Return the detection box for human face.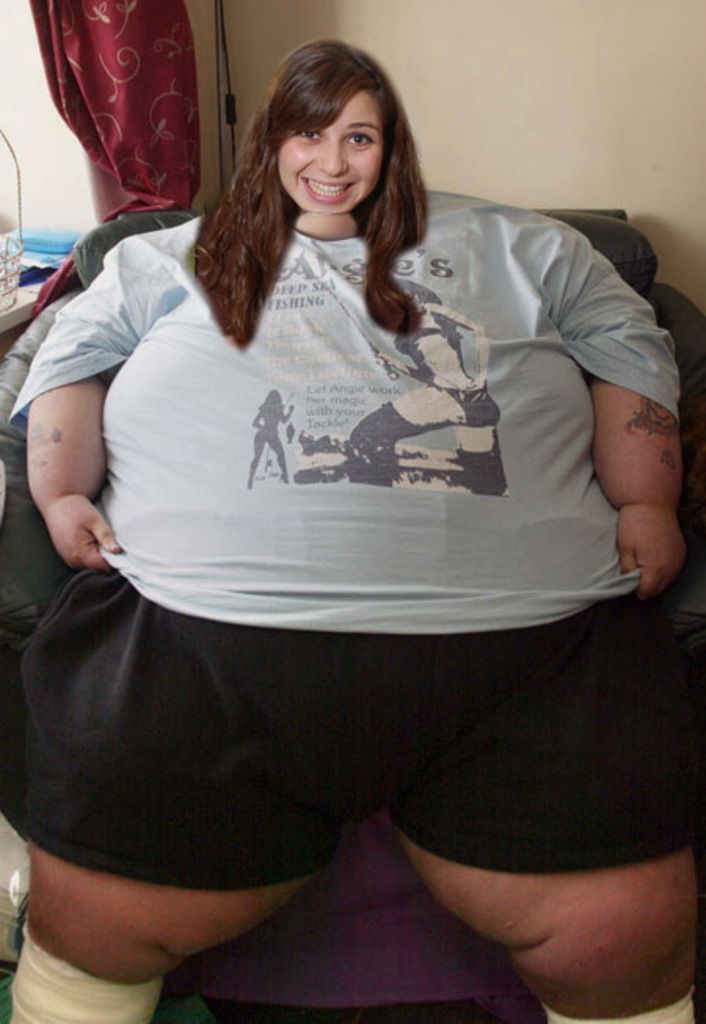
box(281, 91, 384, 193).
